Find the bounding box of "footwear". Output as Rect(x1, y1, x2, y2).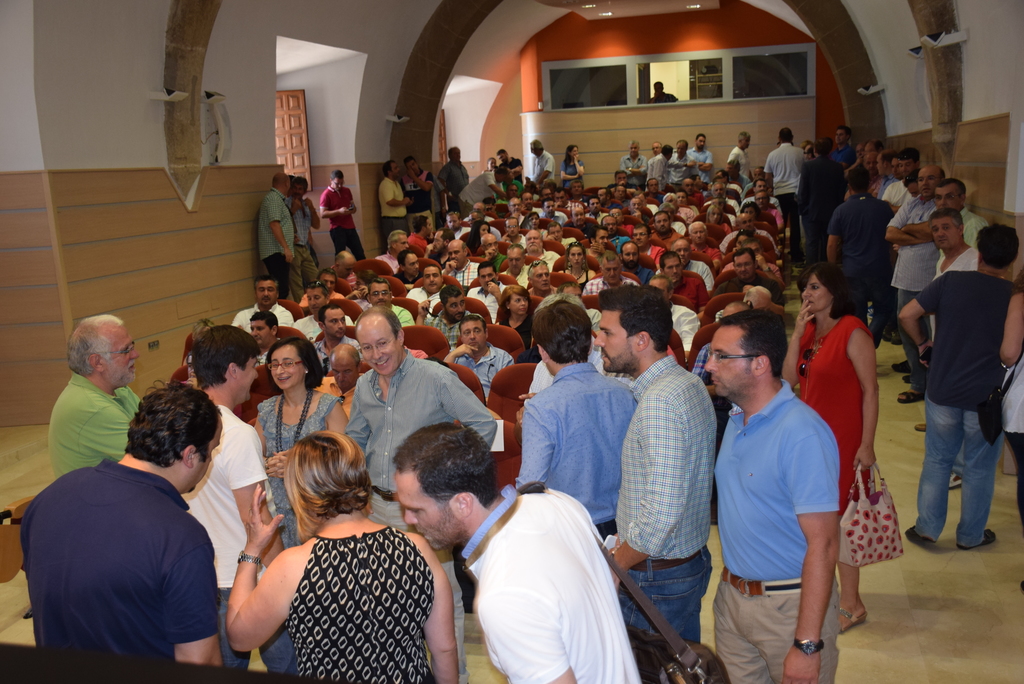
Rect(914, 421, 925, 436).
